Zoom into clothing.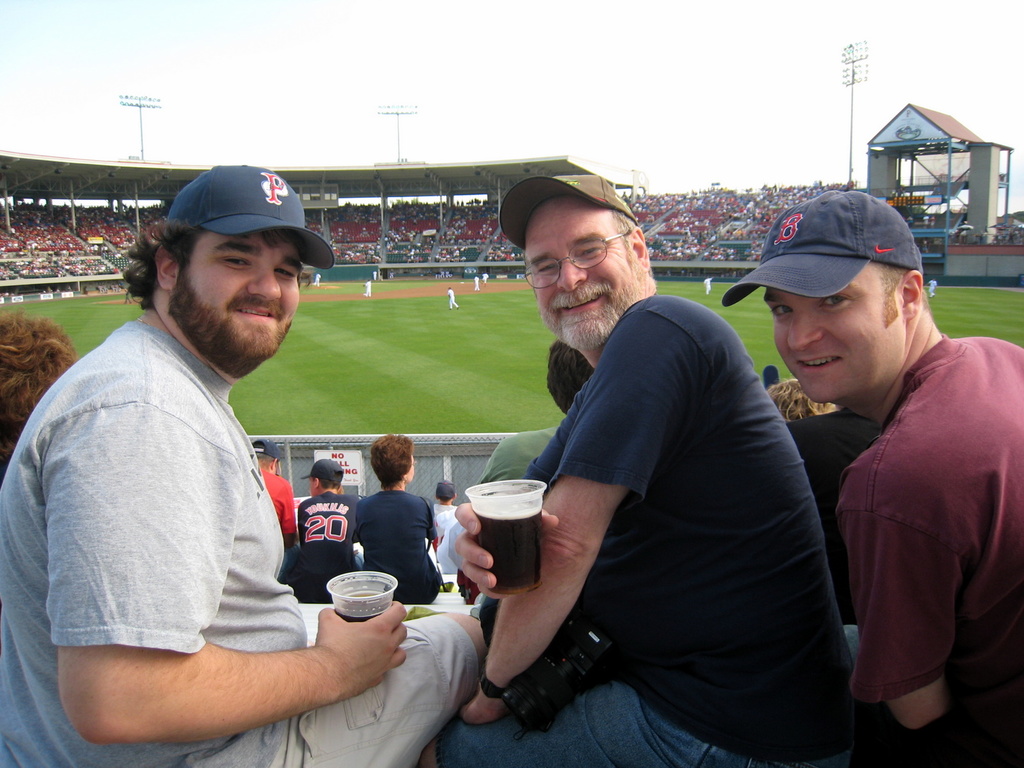
Zoom target: (0, 323, 481, 767).
